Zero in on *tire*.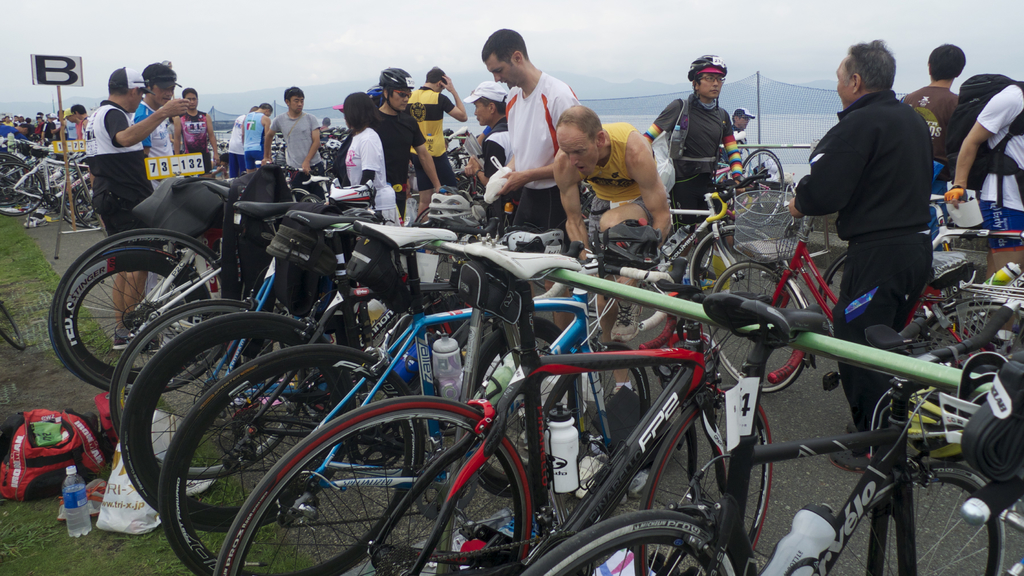
Zeroed in: <bbox>735, 147, 785, 218</bbox>.
